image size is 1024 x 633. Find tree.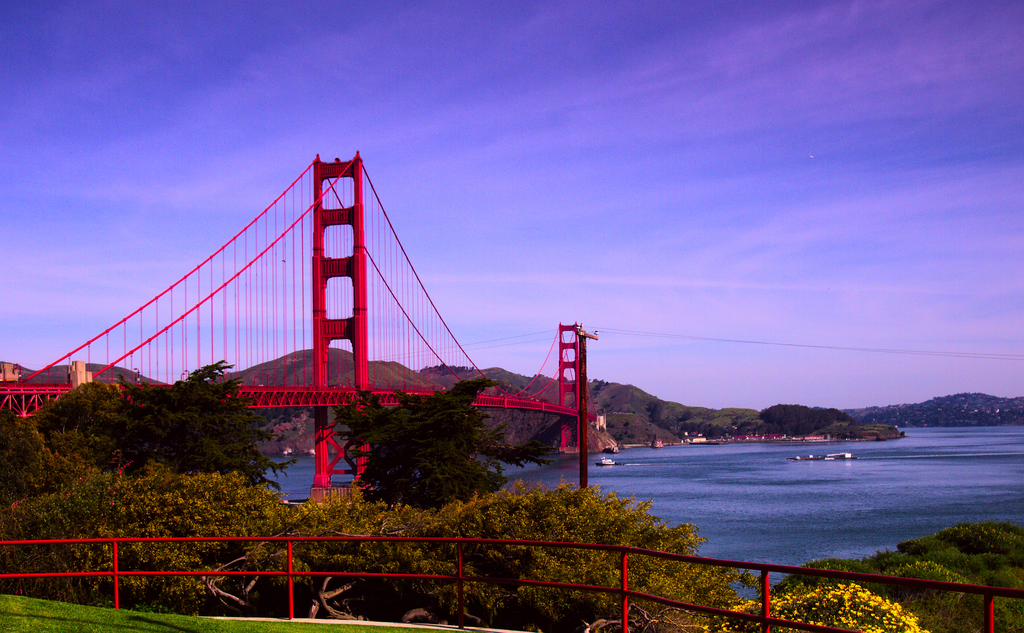
<box>0,358,292,605</box>.
